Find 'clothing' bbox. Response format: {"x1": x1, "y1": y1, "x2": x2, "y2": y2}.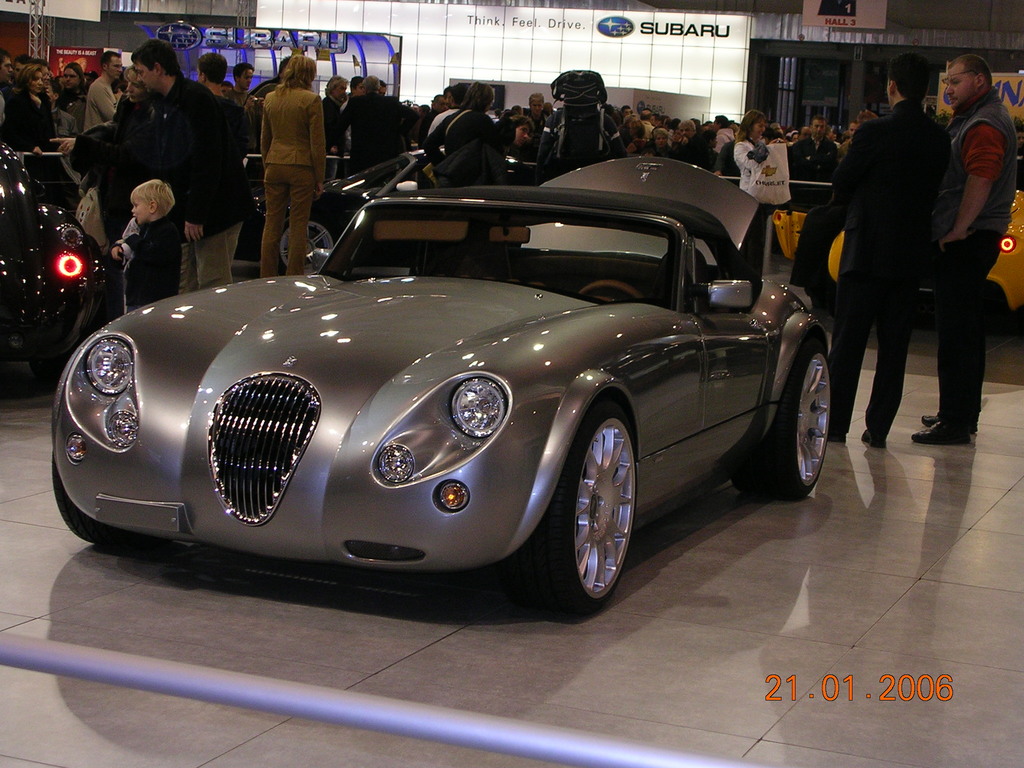
{"x1": 49, "y1": 92, "x2": 90, "y2": 132}.
